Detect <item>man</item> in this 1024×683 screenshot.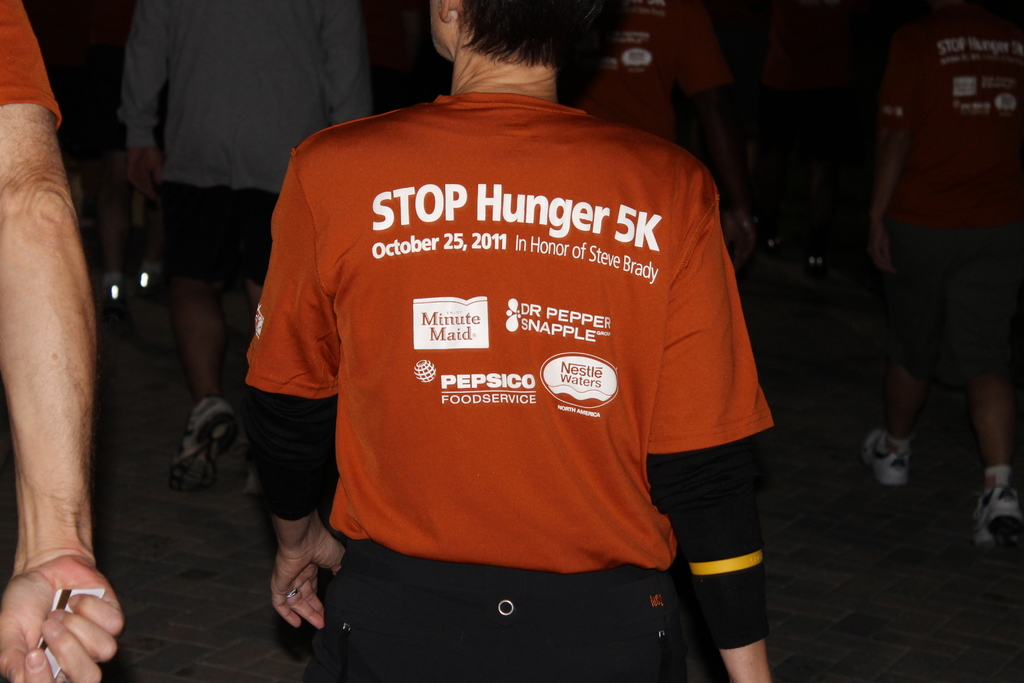
Detection: box=[564, 0, 756, 268].
